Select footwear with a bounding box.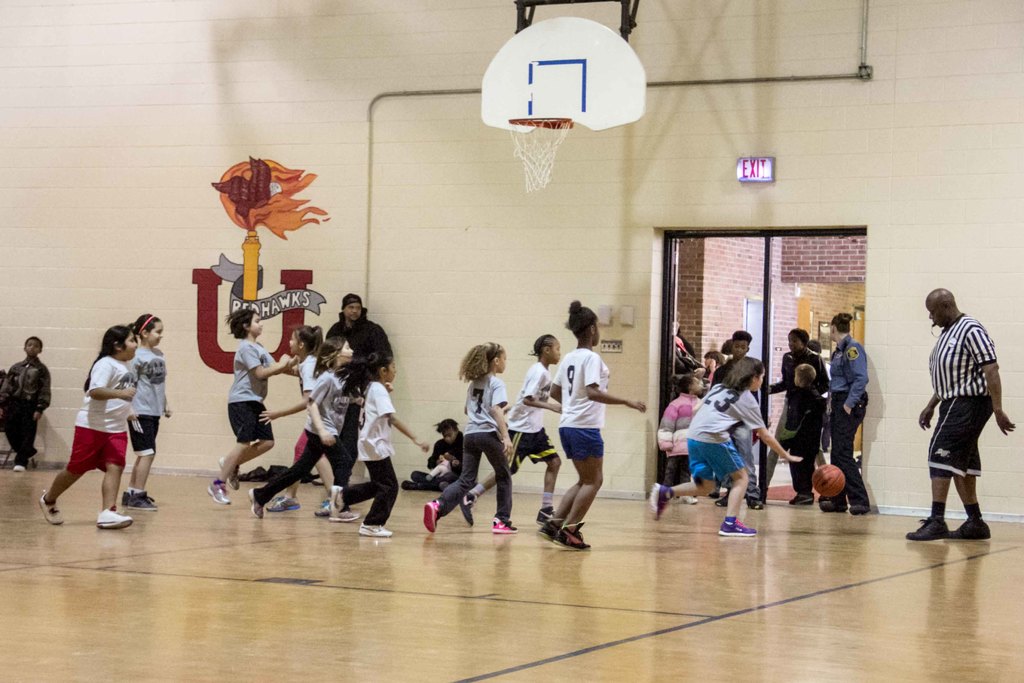
bbox=[941, 516, 995, 541].
